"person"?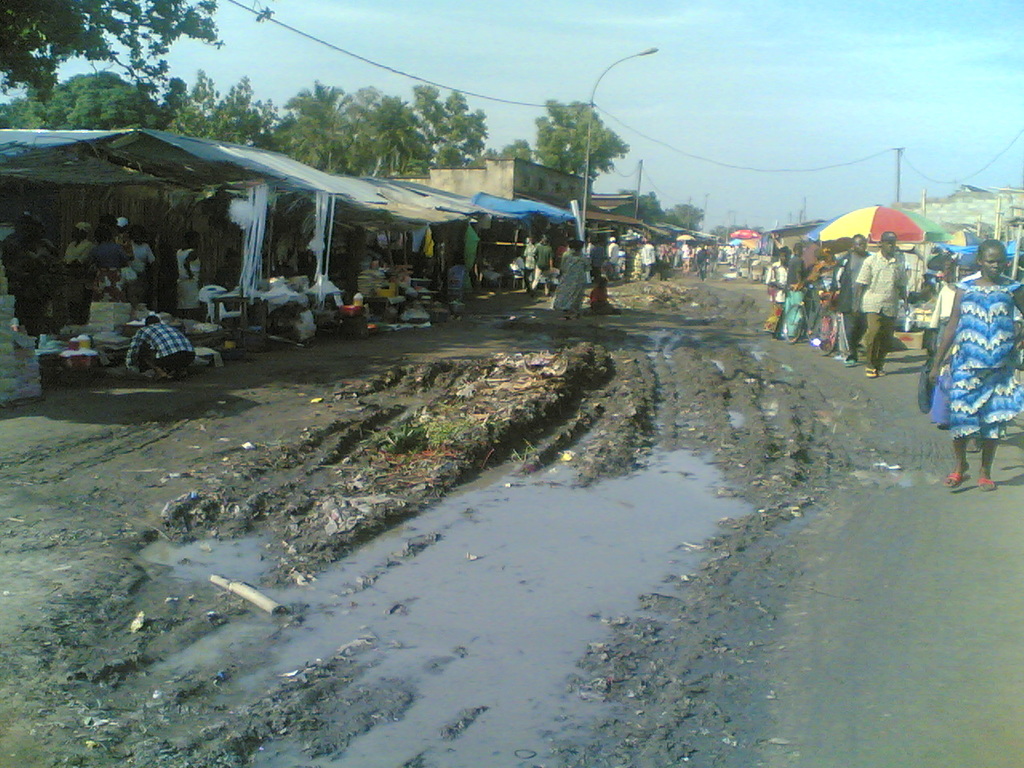
rect(590, 238, 602, 266)
